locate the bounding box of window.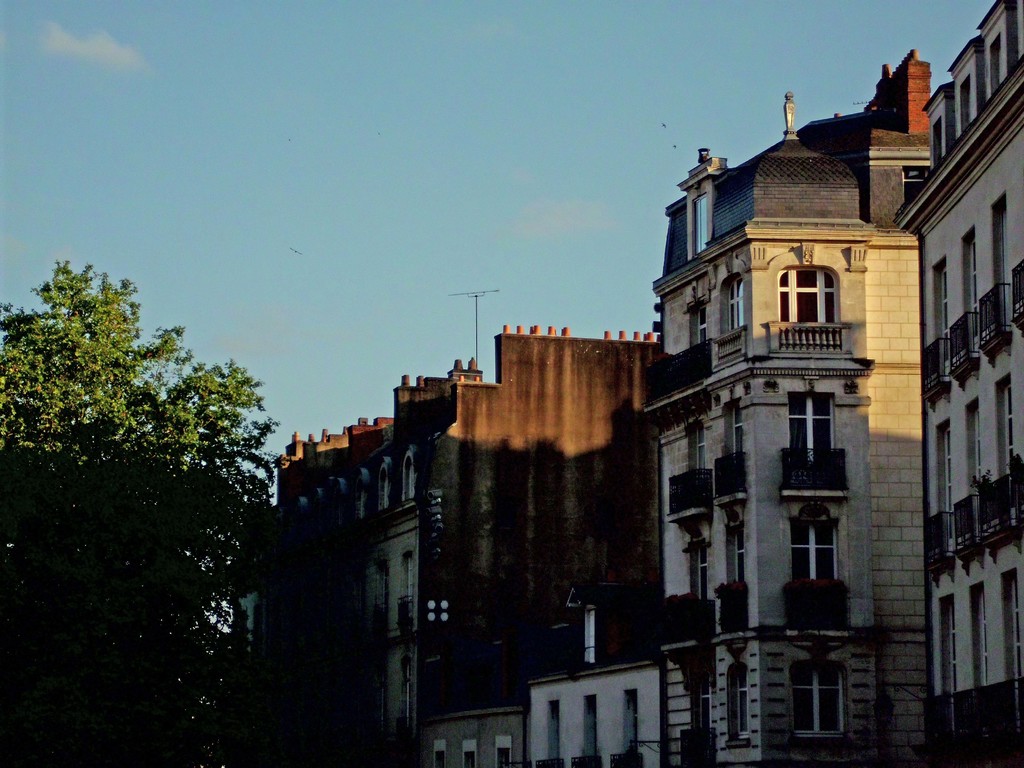
Bounding box: 963,577,993,693.
